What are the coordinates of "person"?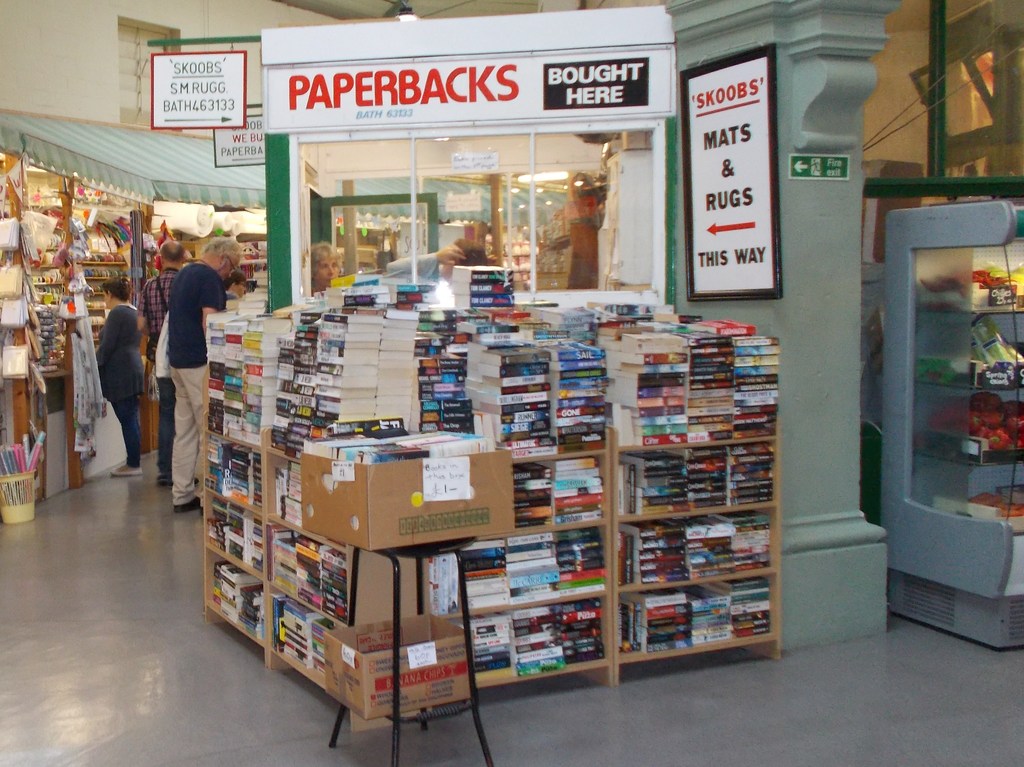
select_region(93, 271, 150, 480).
